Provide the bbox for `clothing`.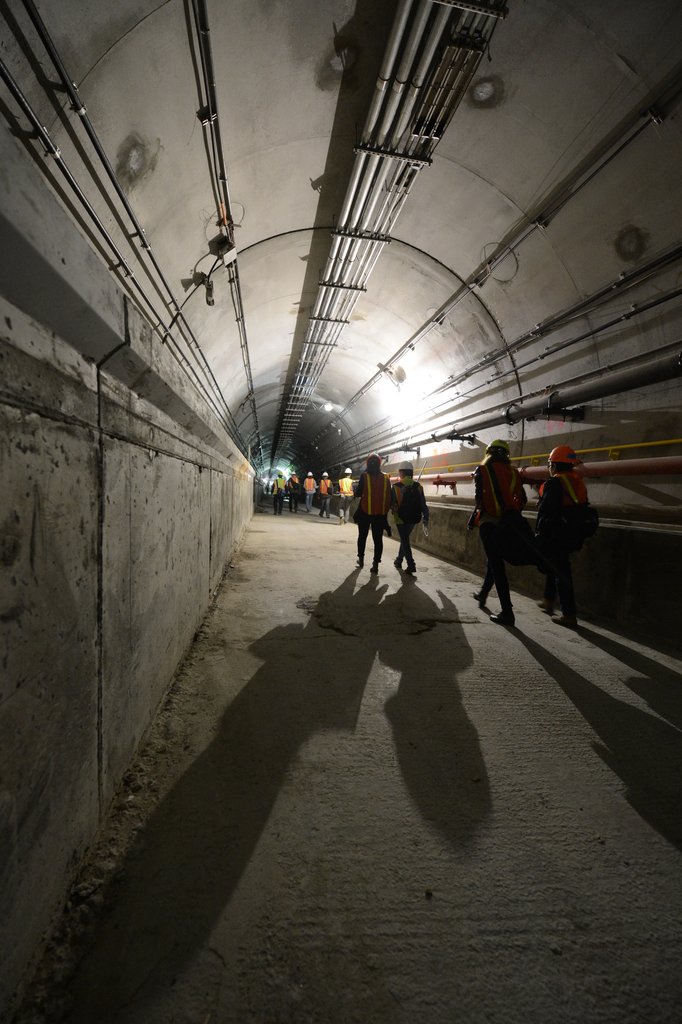
471,457,536,622.
